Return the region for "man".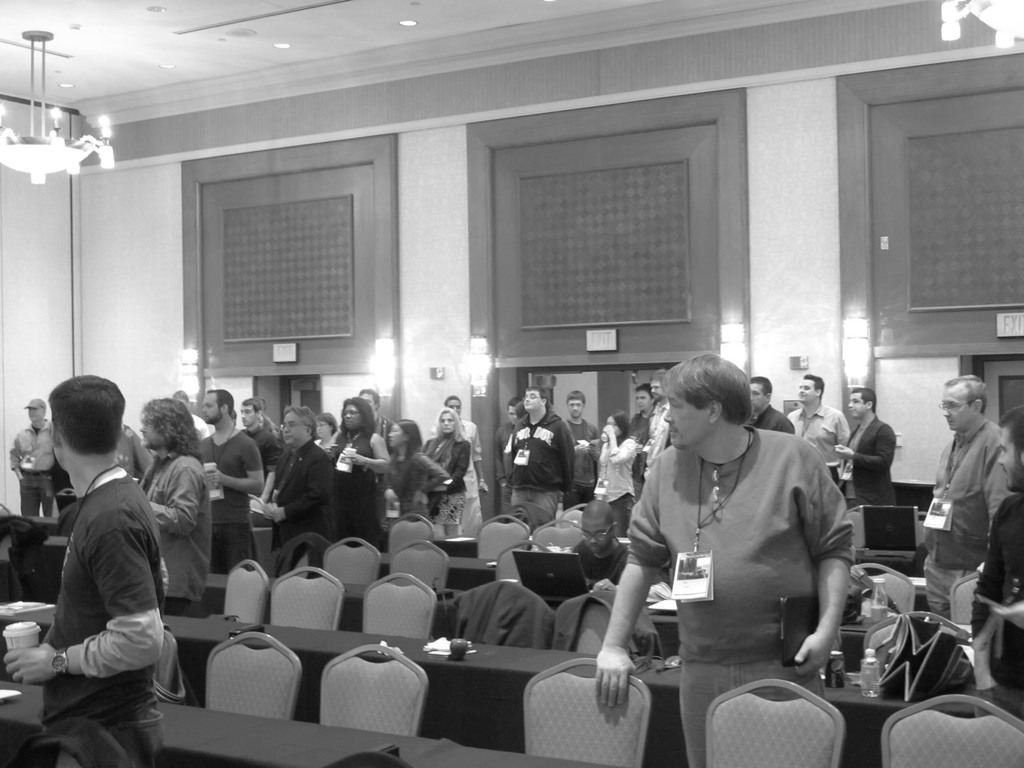
x1=737 y1=374 x2=794 y2=438.
